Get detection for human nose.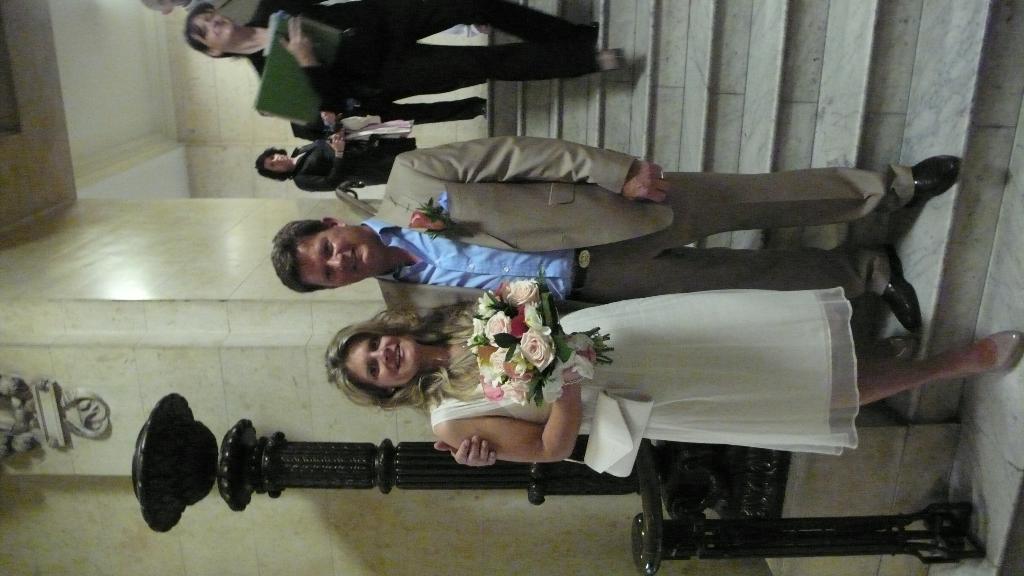
Detection: l=372, t=345, r=391, b=364.
